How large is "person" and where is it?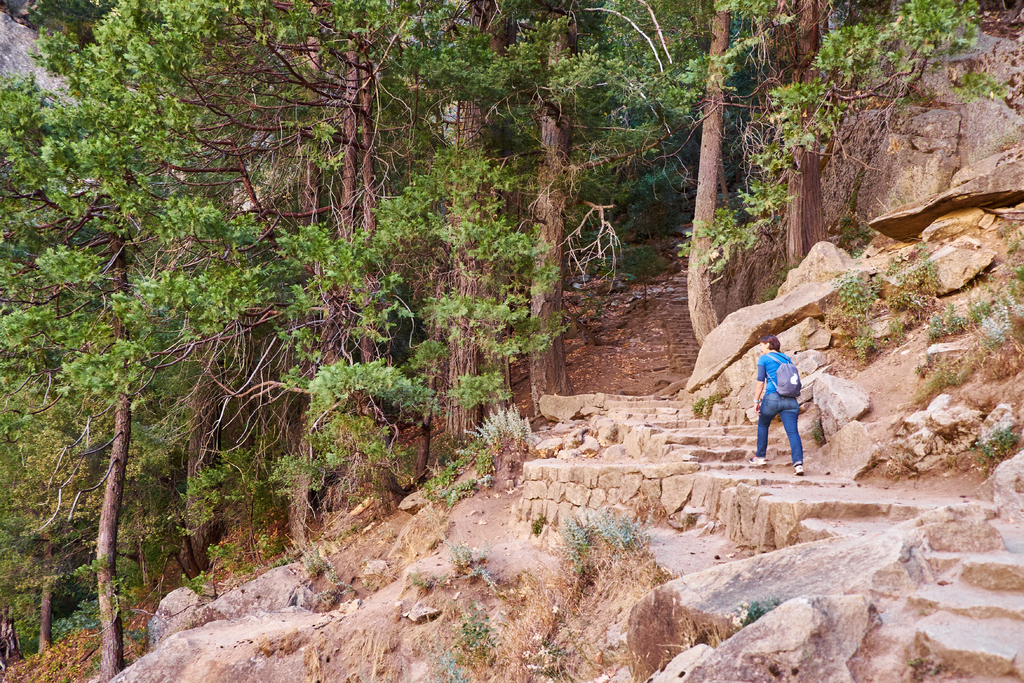
Bounding box: (751,333,803,478).
